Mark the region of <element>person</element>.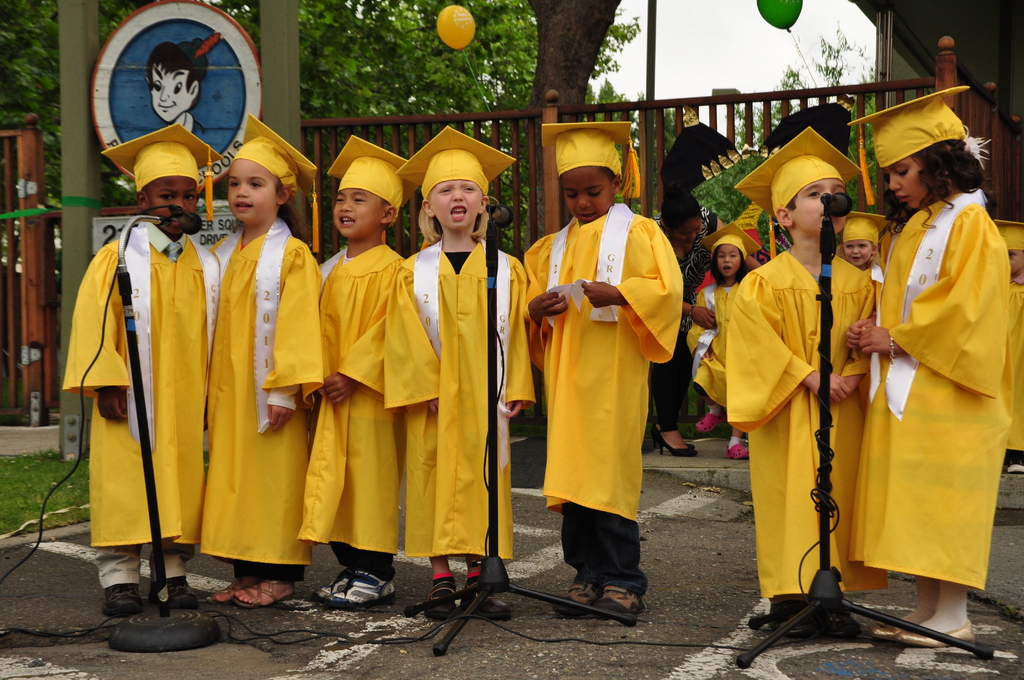
Region: {"left": 988, "top": 207, "right": 1023, "bottom": 474}.
